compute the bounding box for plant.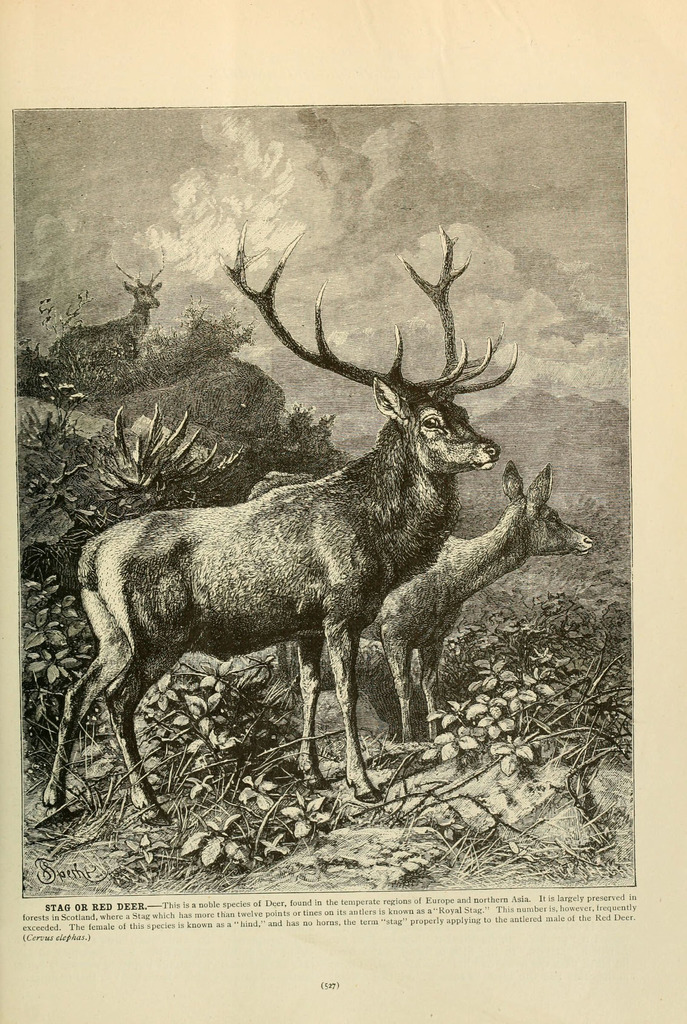
x1=277 y1=408 x2=306 y2=448.
